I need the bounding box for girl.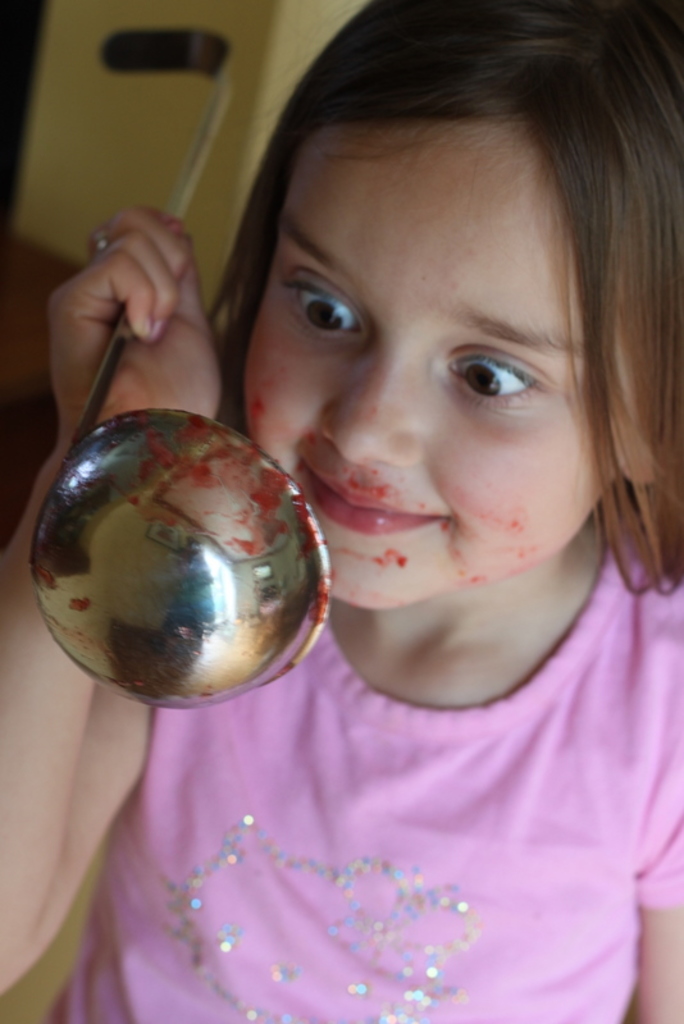
Here it is: BBox(0, 0, 683, 1023).
